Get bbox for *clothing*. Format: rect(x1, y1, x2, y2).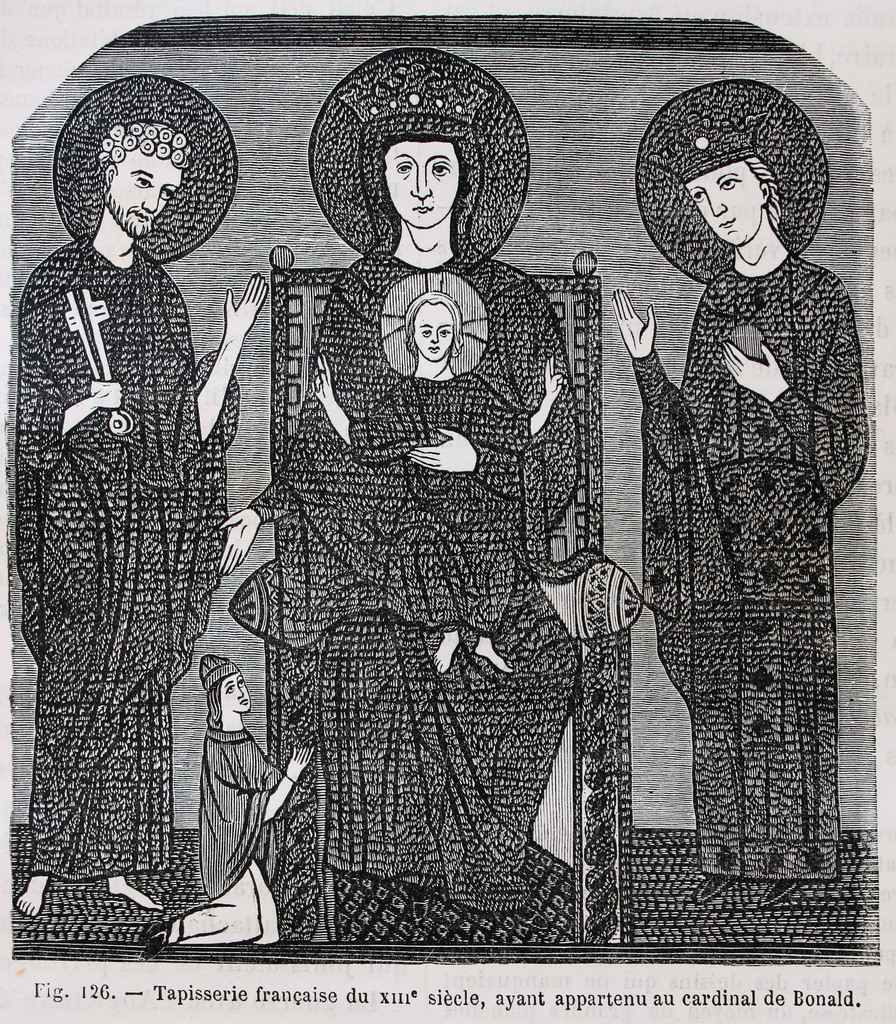
rect(193, 720, 284, 899).
